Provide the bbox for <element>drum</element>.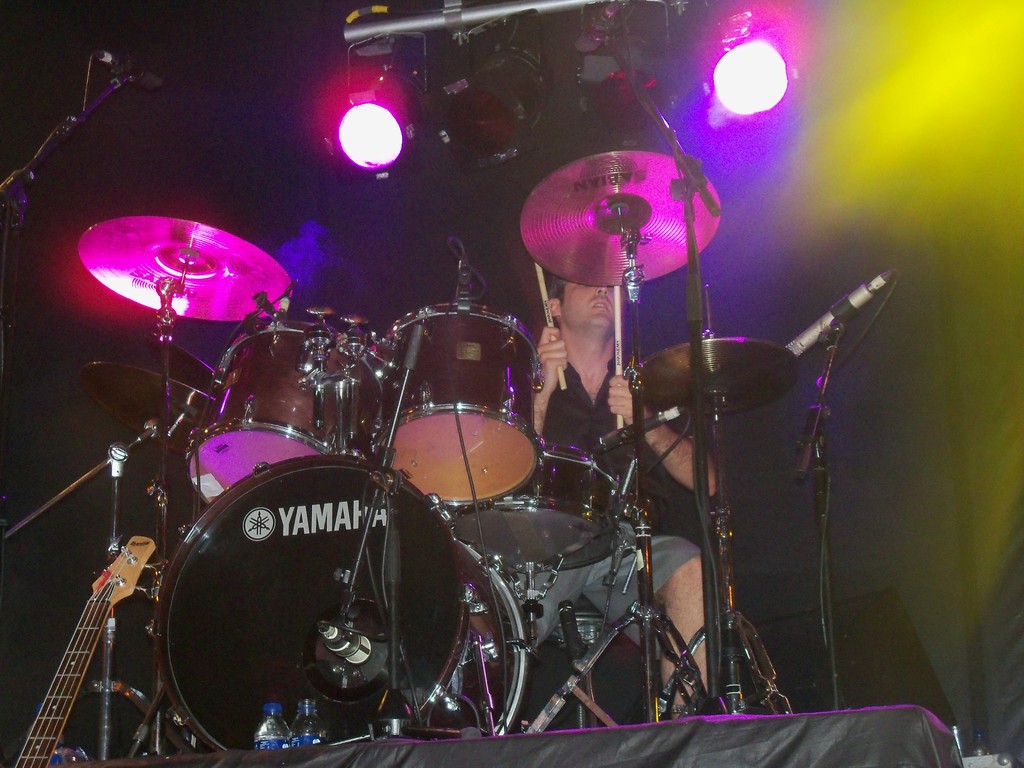
[left=453, top=447, right=625, bottom=575].
